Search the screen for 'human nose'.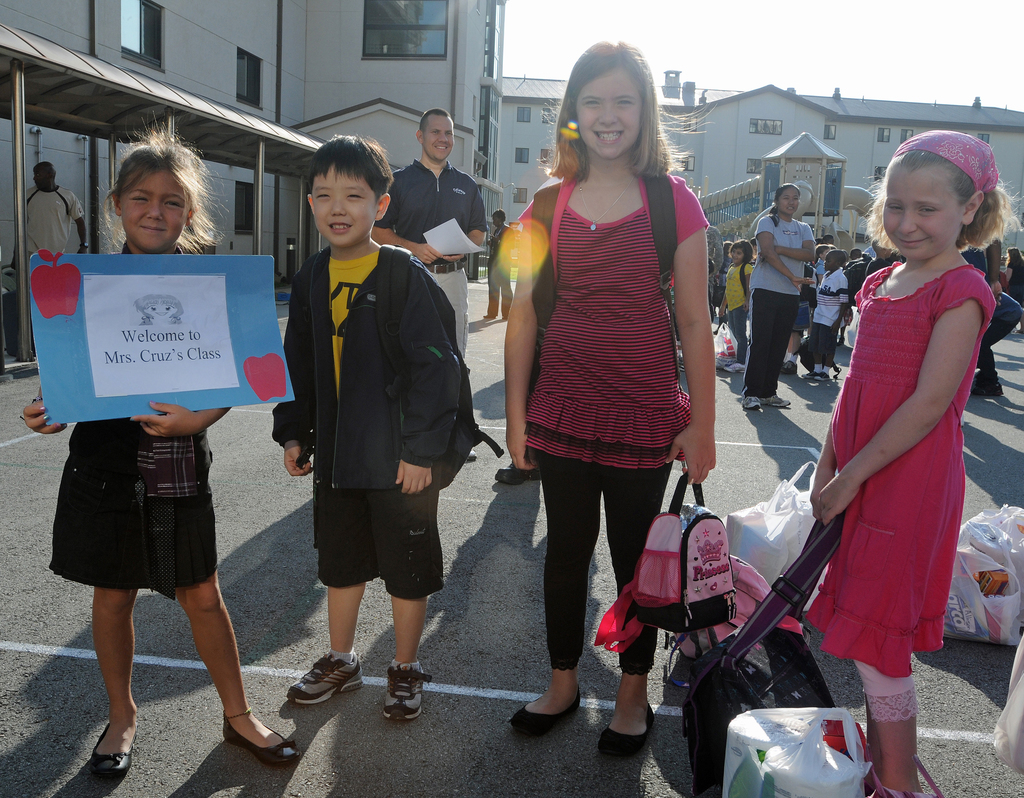
Found at 898/208/917/229.
